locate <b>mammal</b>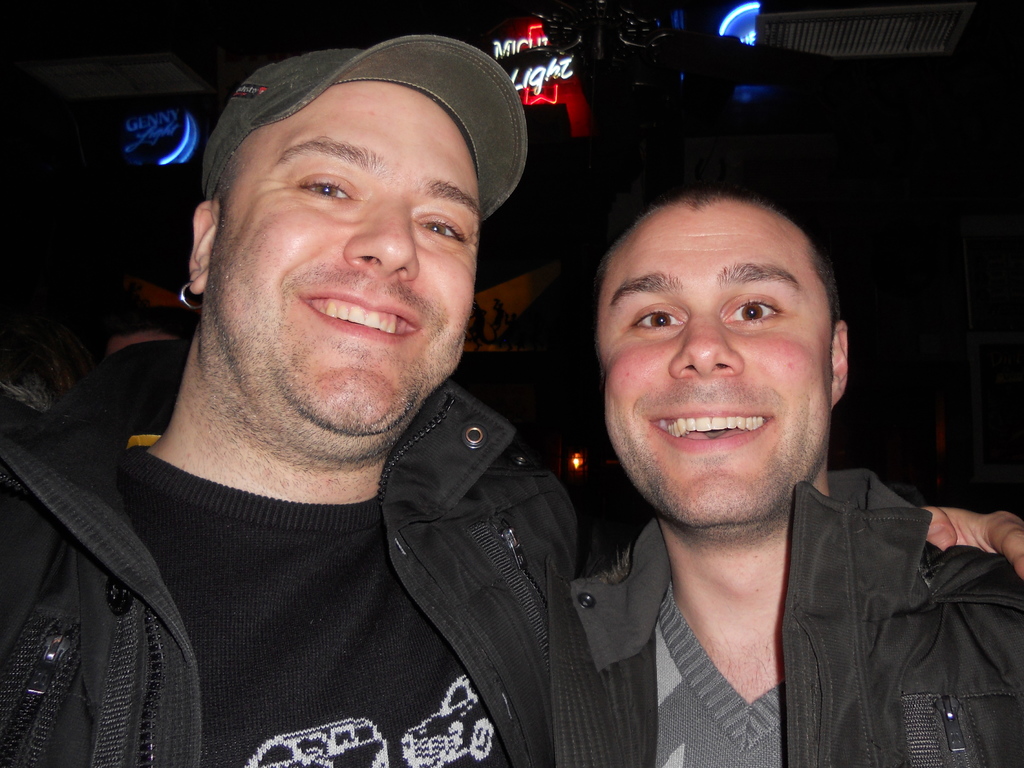
l=0, t=29, r=1023, b=767
